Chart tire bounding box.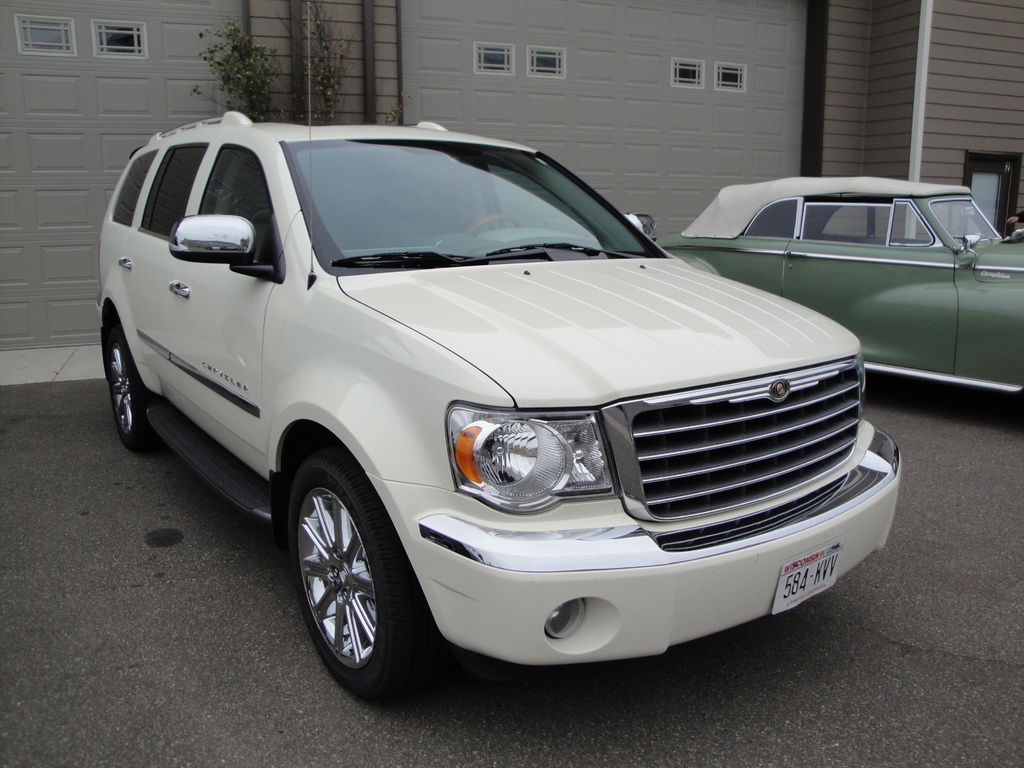
Charted: bbox=(279, 441, 459, 705).
